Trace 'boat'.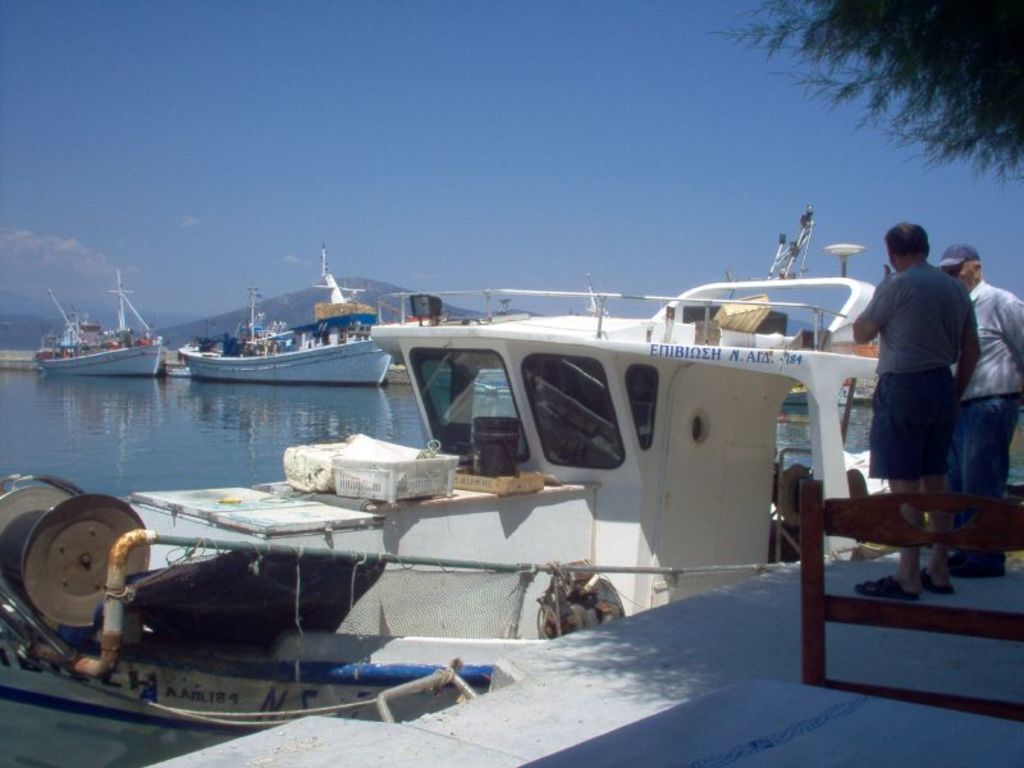
Traced to [left=99, top=193, right=954, bottom=658].
